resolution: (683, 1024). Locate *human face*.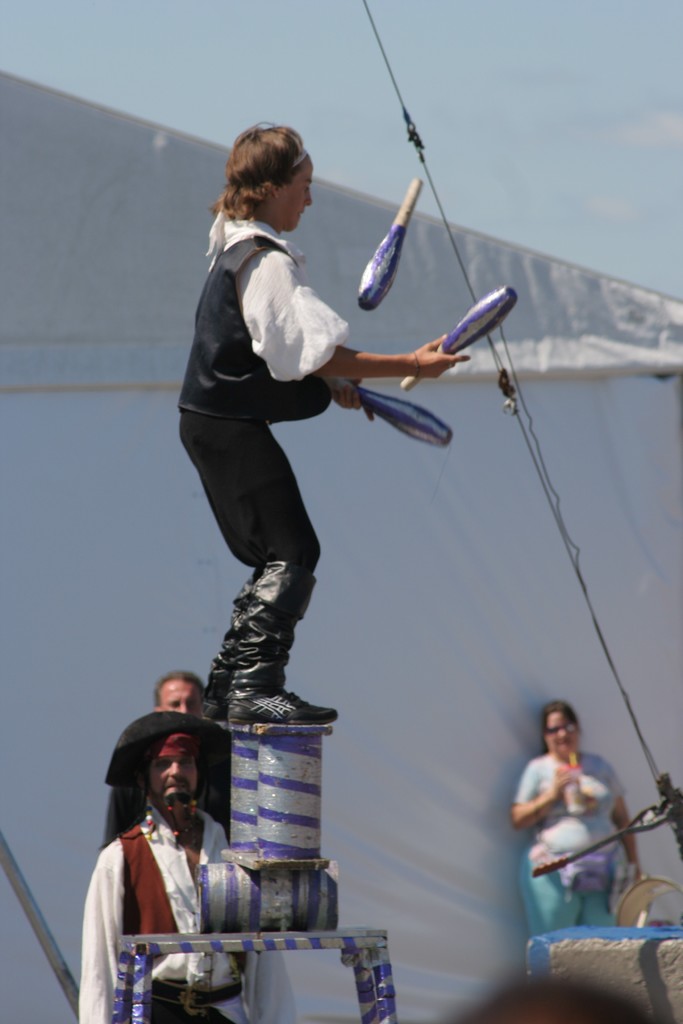
box(550, 713, 578, 758).
